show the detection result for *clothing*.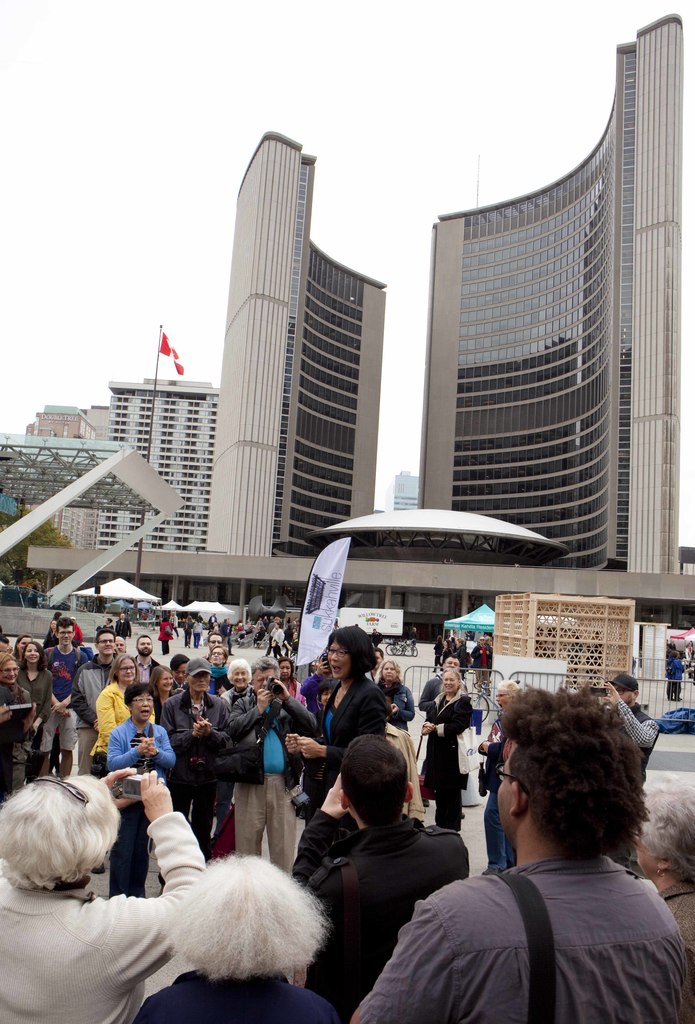
pyautogui.locateOnScreen(653, 884, 694, 970).
